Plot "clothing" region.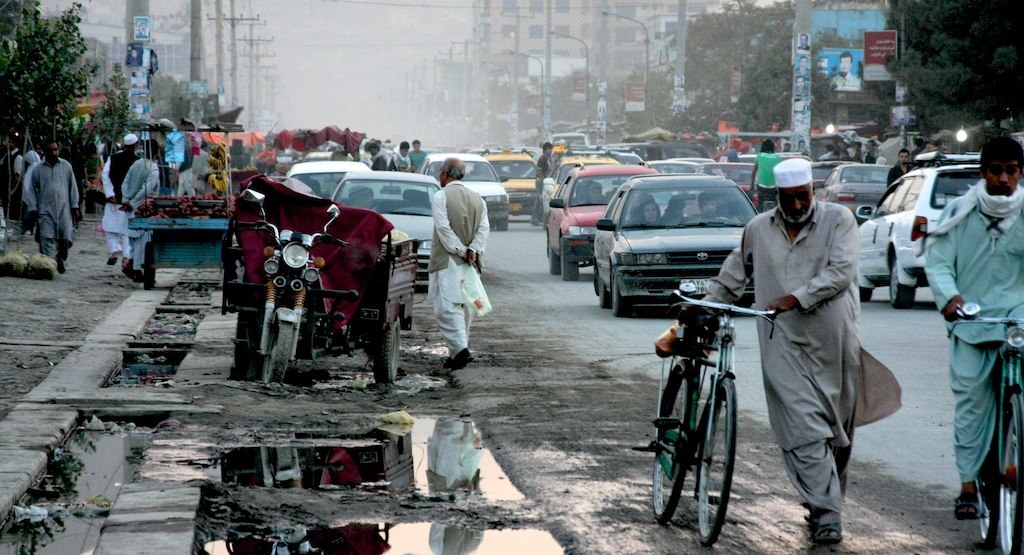
Plotted at 750,157,794,191.
